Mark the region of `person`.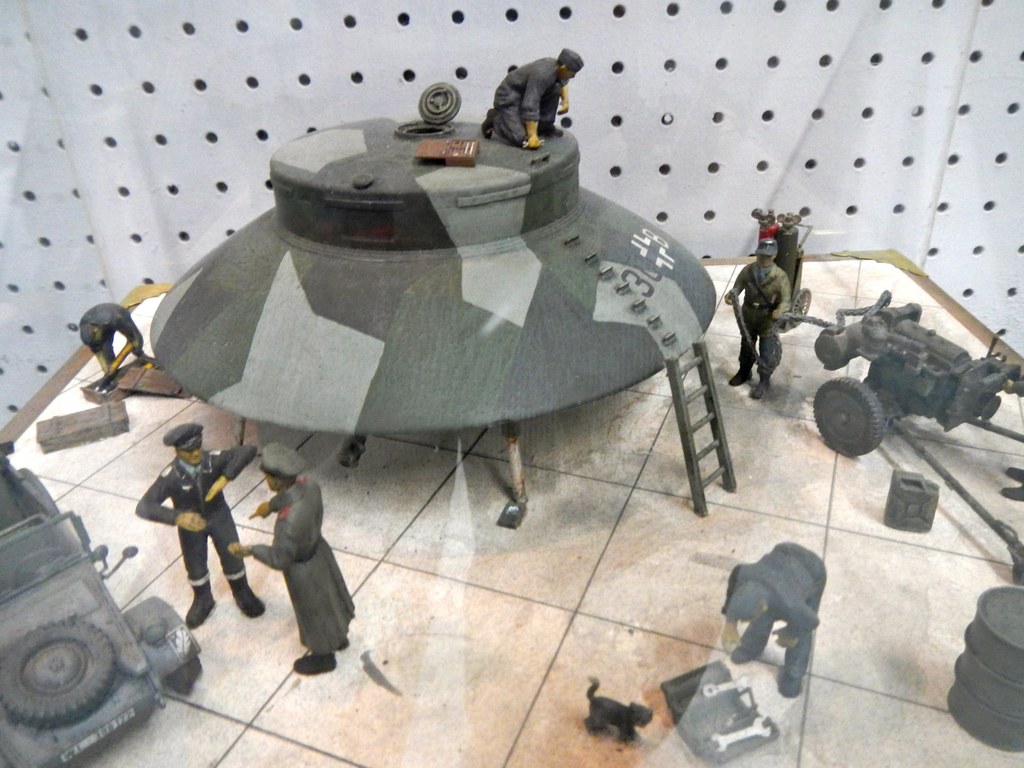
Region: <region>481, 47, 586, 155</region>.
